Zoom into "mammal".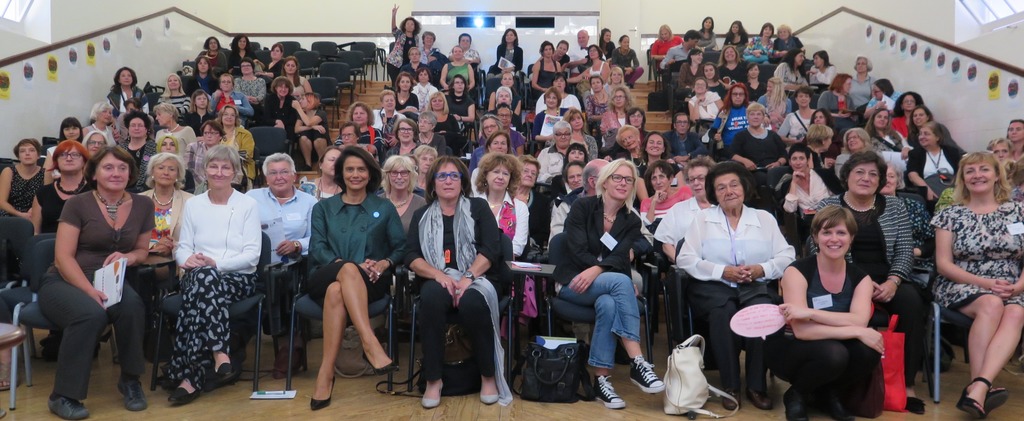
Zoom target: x1=235, y1=54, x2=265, y2=107.
